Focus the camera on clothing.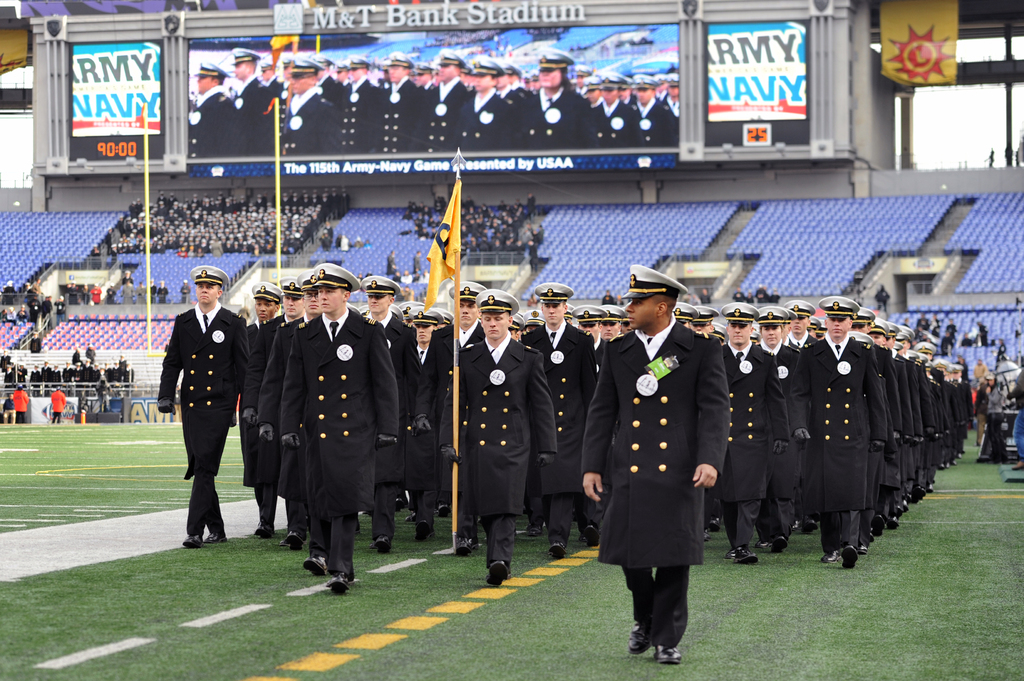
Focus region: BBox(417, 326, 485, 523).
